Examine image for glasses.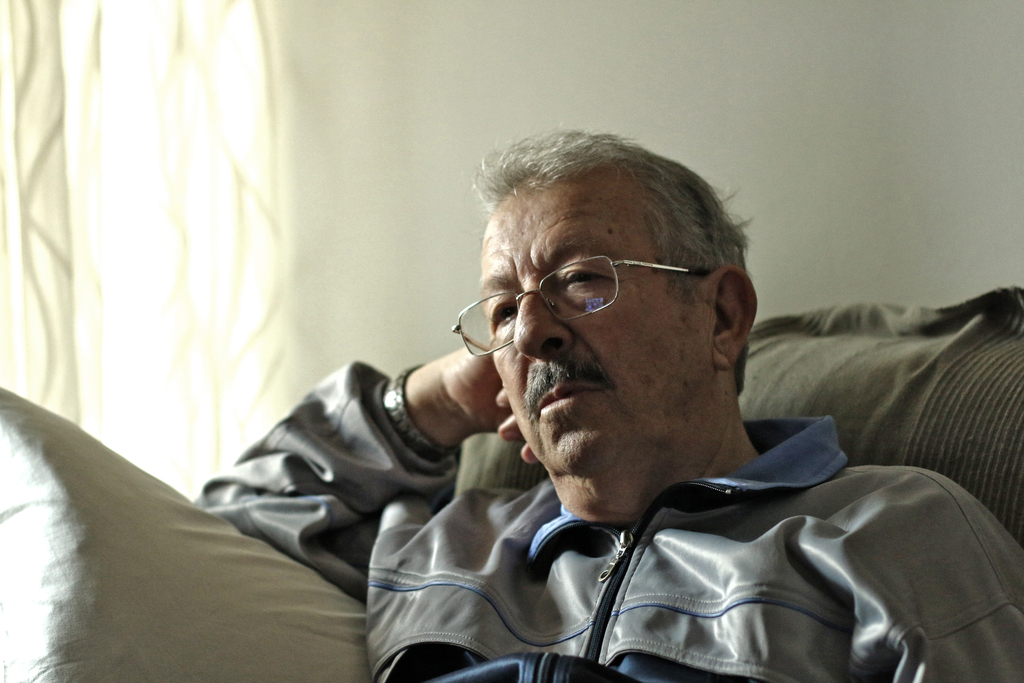
Examination result: region(448, 249, 723, 338).
